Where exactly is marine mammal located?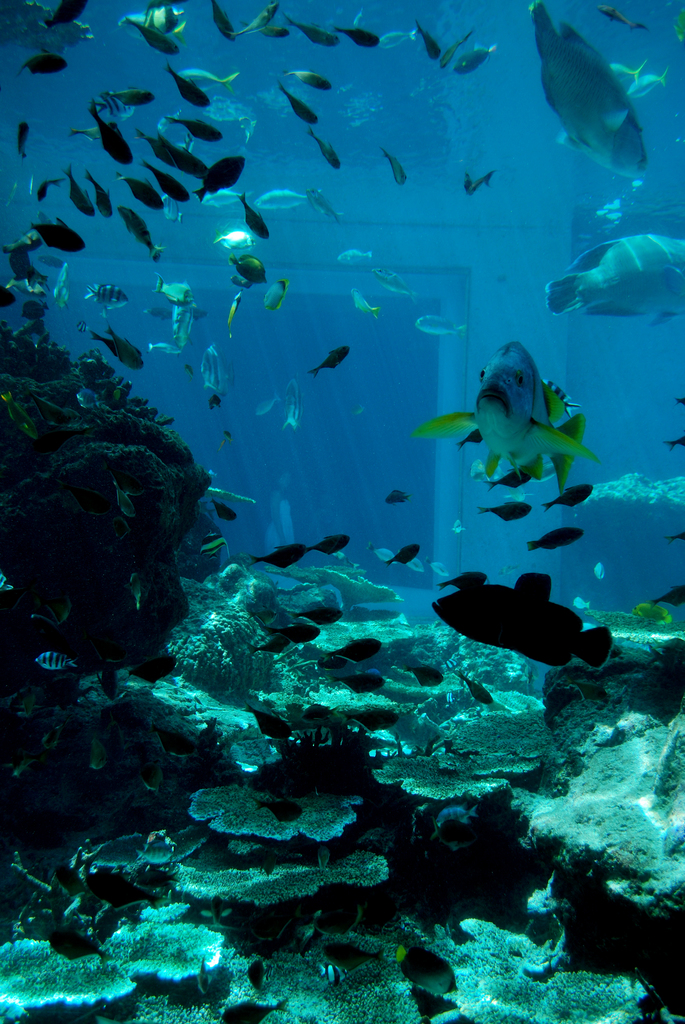
Its bounding box is region(521, 0, 673, 178).
